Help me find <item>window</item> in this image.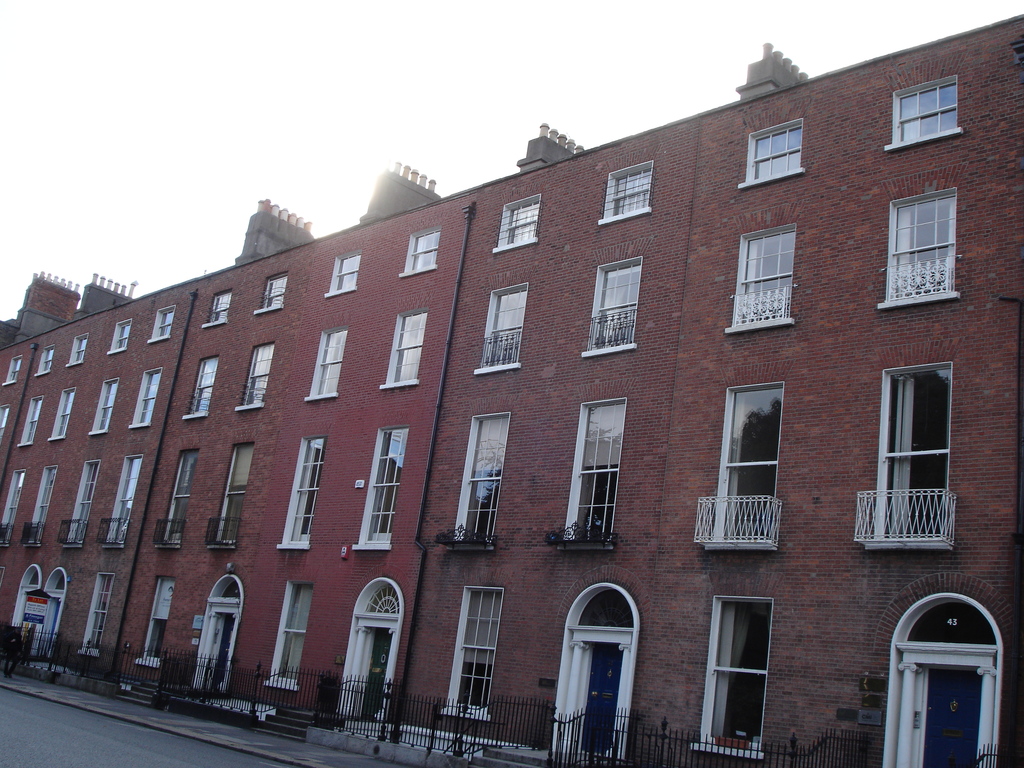
Found it: (x1=206, y1=288, x2=234, y2=325).
